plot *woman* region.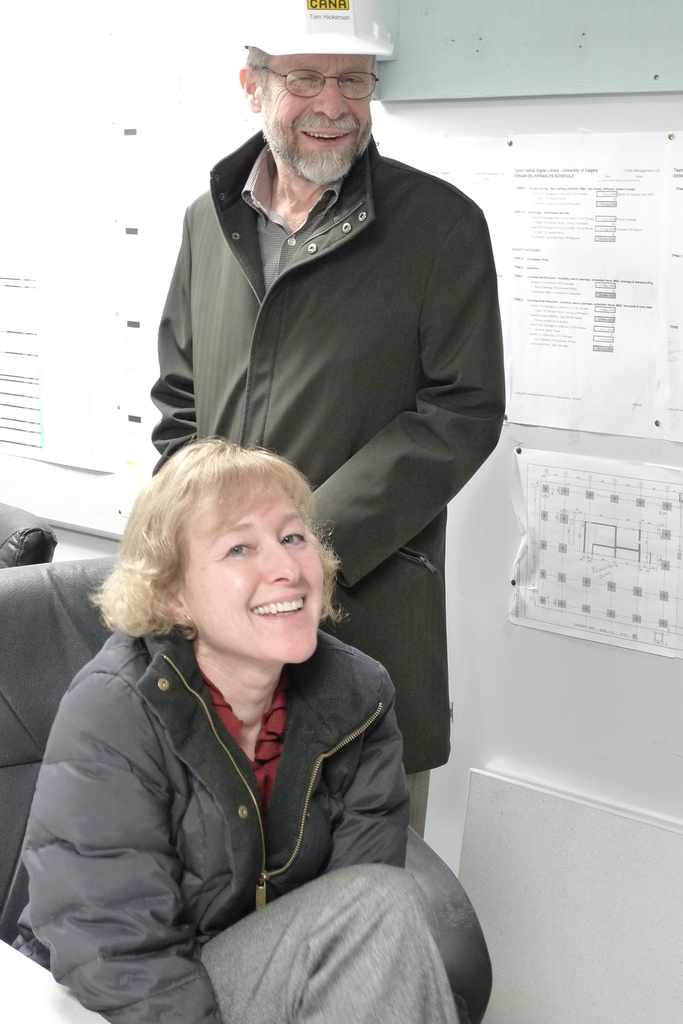
Plotted at x1=4 y1=436 x2=483 y2=1023.
